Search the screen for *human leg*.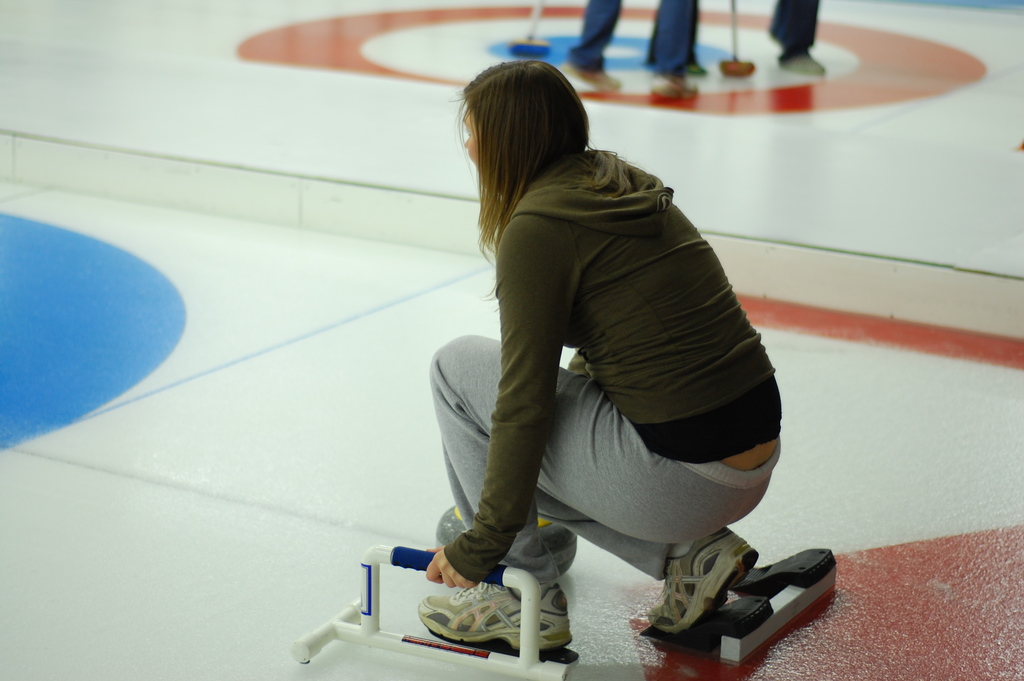
Found at crop(770, 0, 828, 75).
